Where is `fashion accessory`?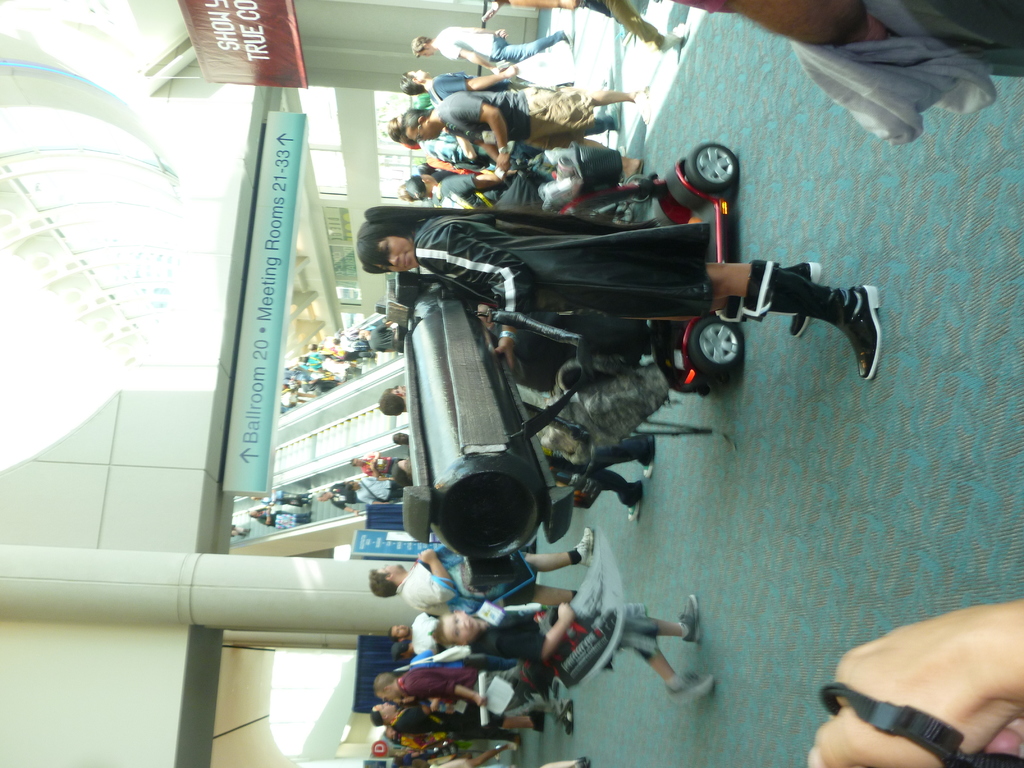
564 31 574 52.
